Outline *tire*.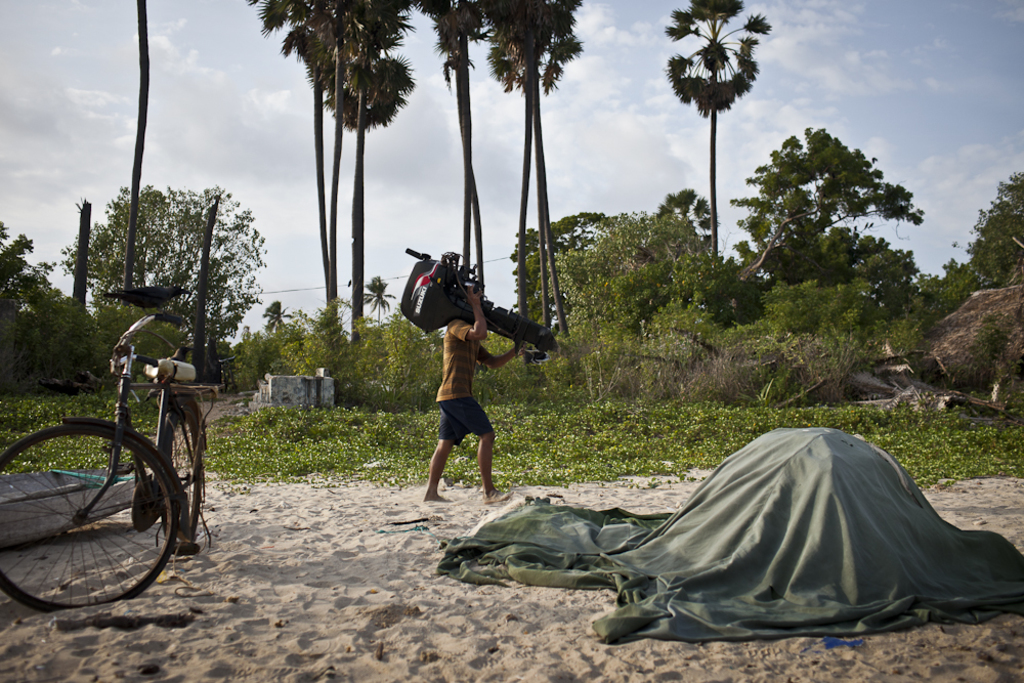
Outline: detection(8, 401, 166, 610).
